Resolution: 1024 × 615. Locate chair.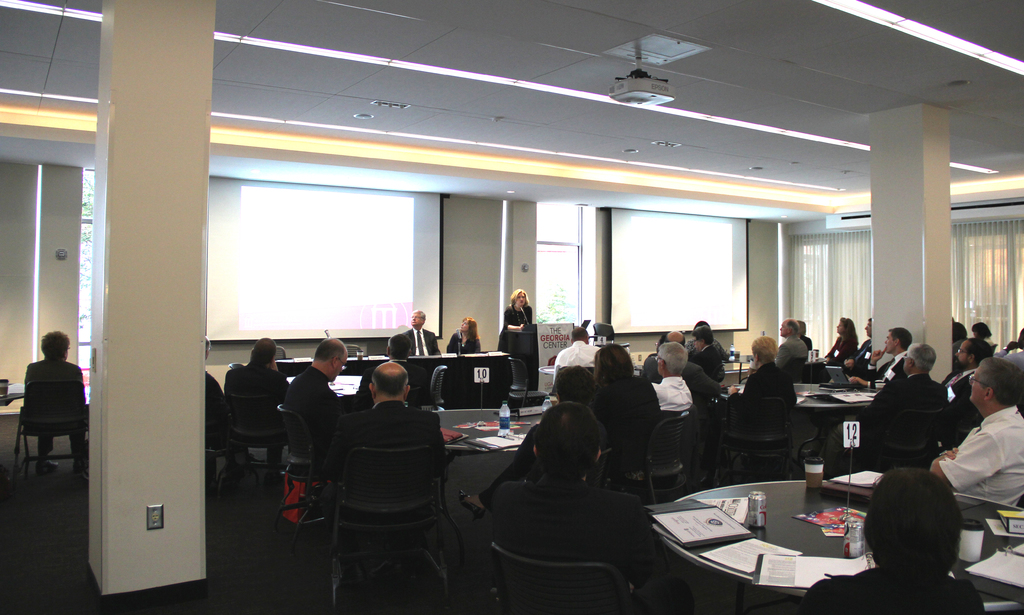
(left=213, top=391, right=291, bottom=509).
